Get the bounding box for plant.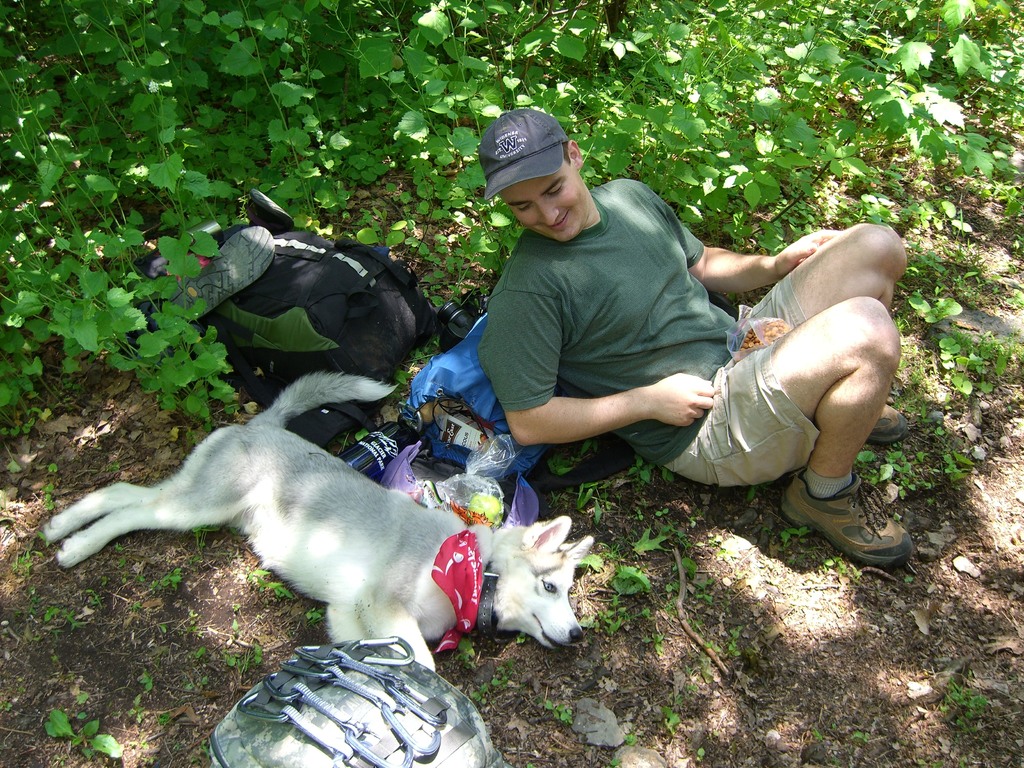
(x1=118, y1=572, x2=129, y2=584).
